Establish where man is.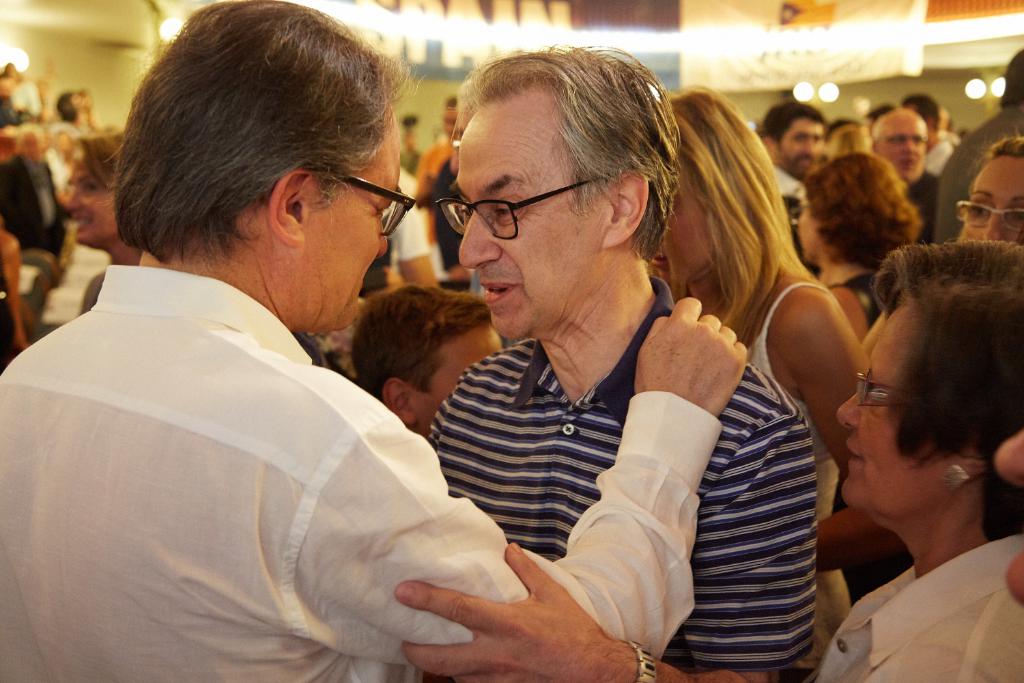
Established at {"left": 393, "top": 55, "right": 821, "bottom": 682}.
